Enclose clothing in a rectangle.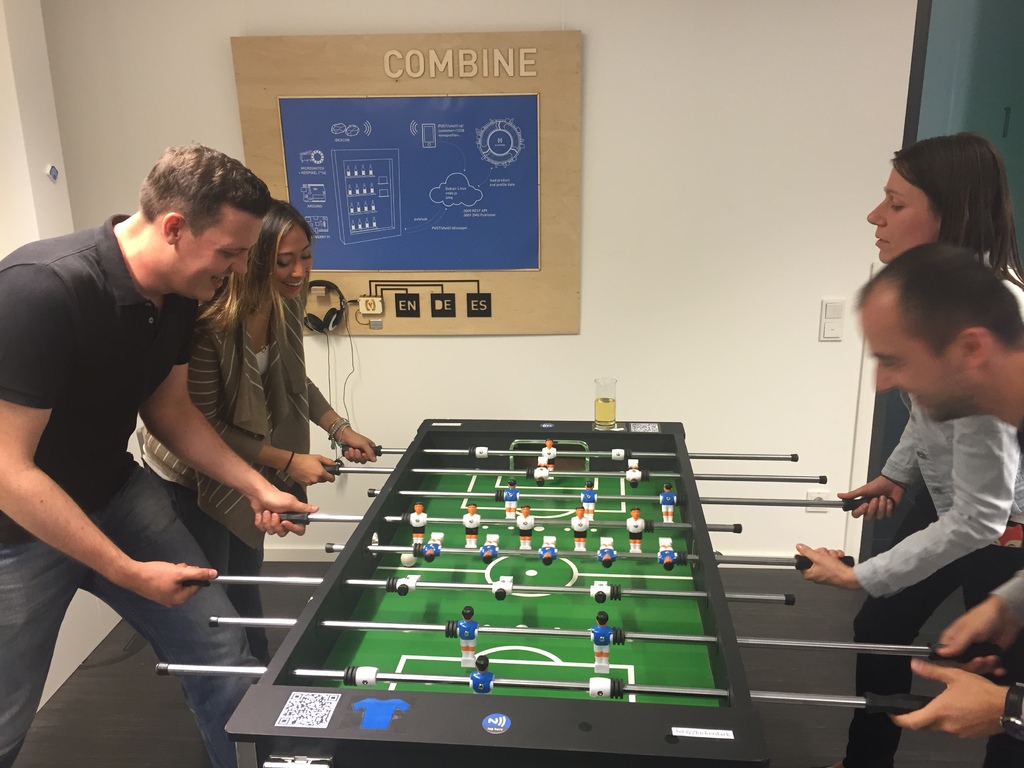
select_region(0, 214, 264, 767).
